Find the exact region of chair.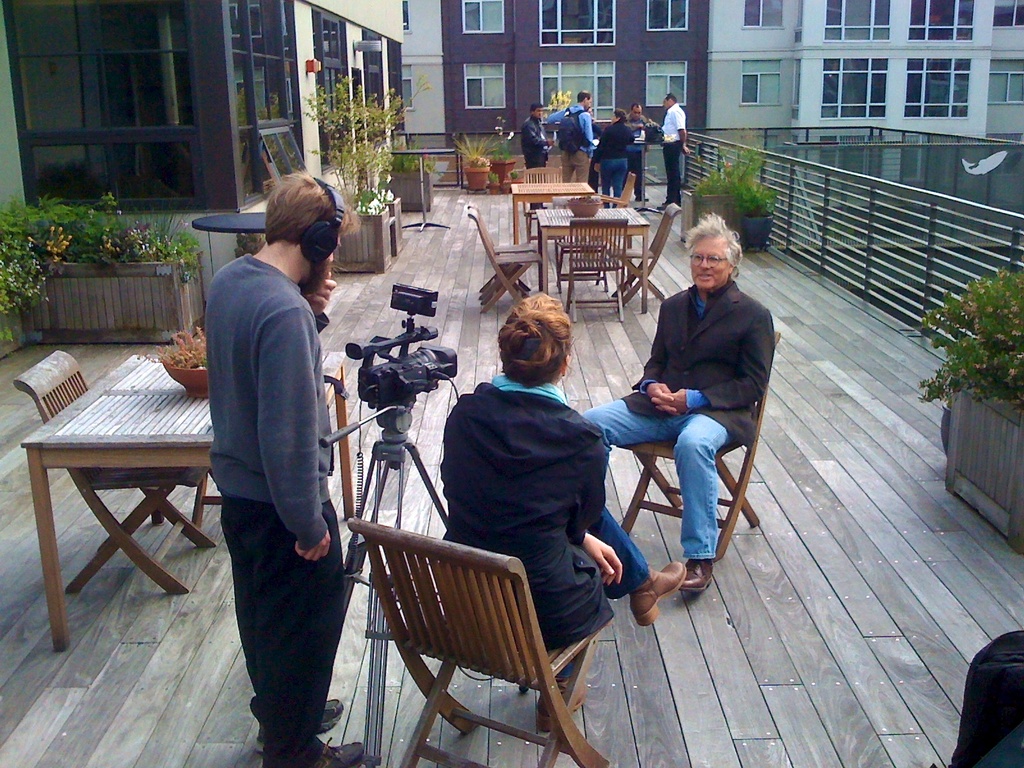
Exact region: box(15, 346, 225, 596).
